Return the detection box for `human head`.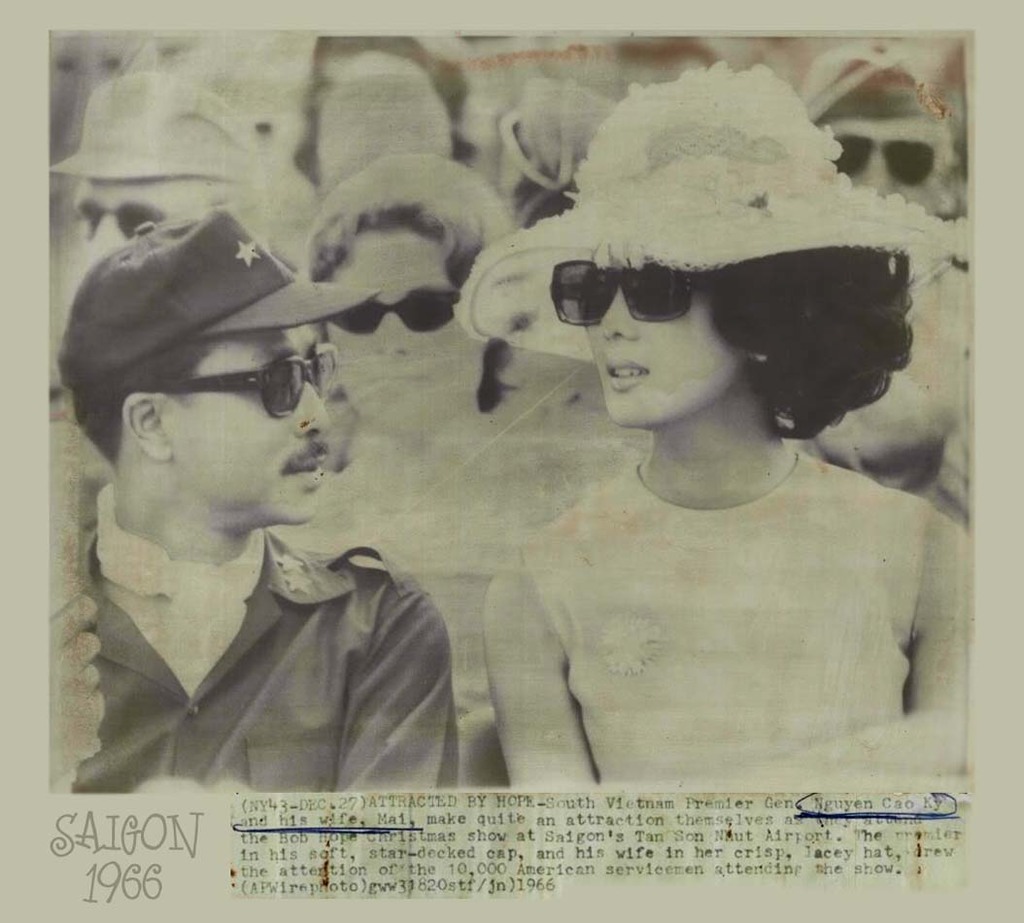
bbox=[811, 54, 949, 207].
